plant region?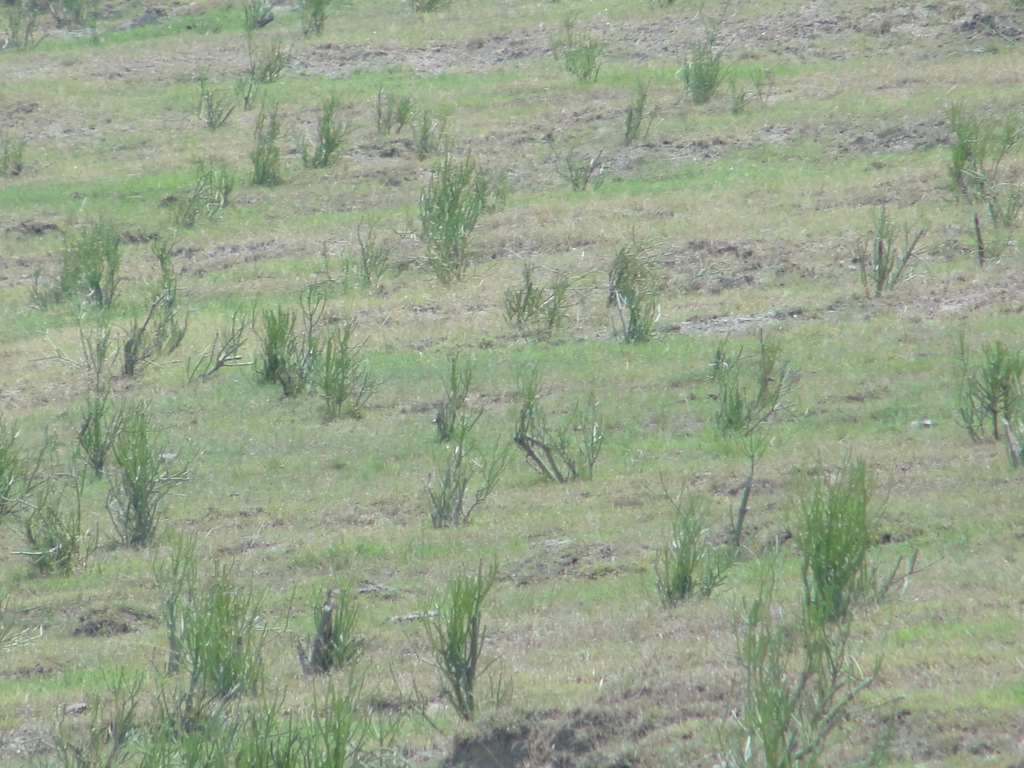
region(306, 83, 352, 172)
